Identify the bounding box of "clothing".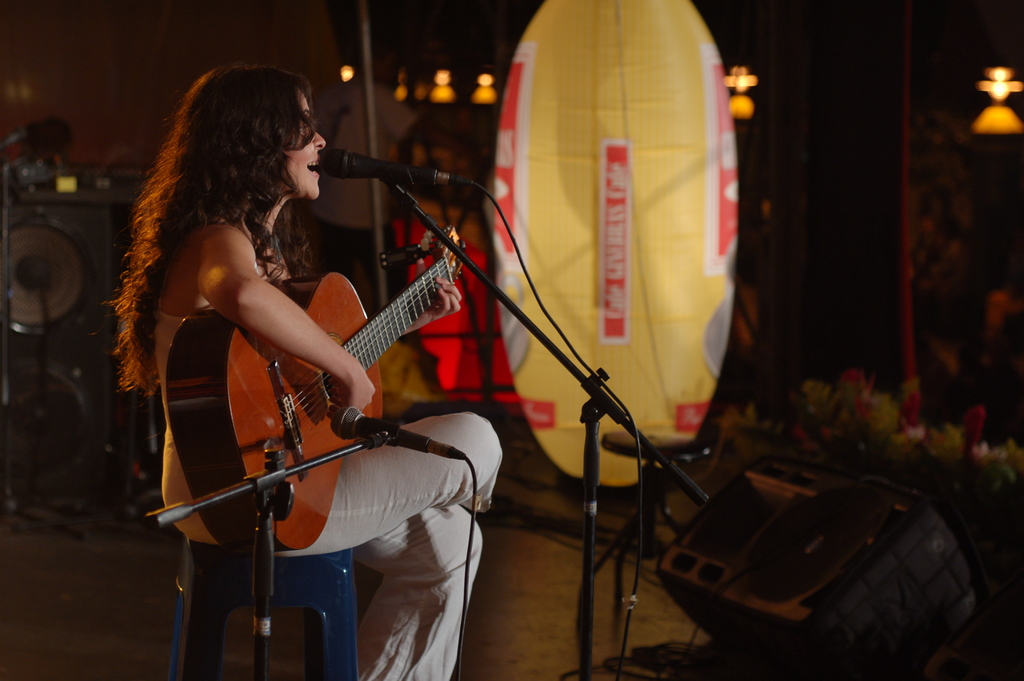
<bbox>131, 229, 500, 680</bbox>.
